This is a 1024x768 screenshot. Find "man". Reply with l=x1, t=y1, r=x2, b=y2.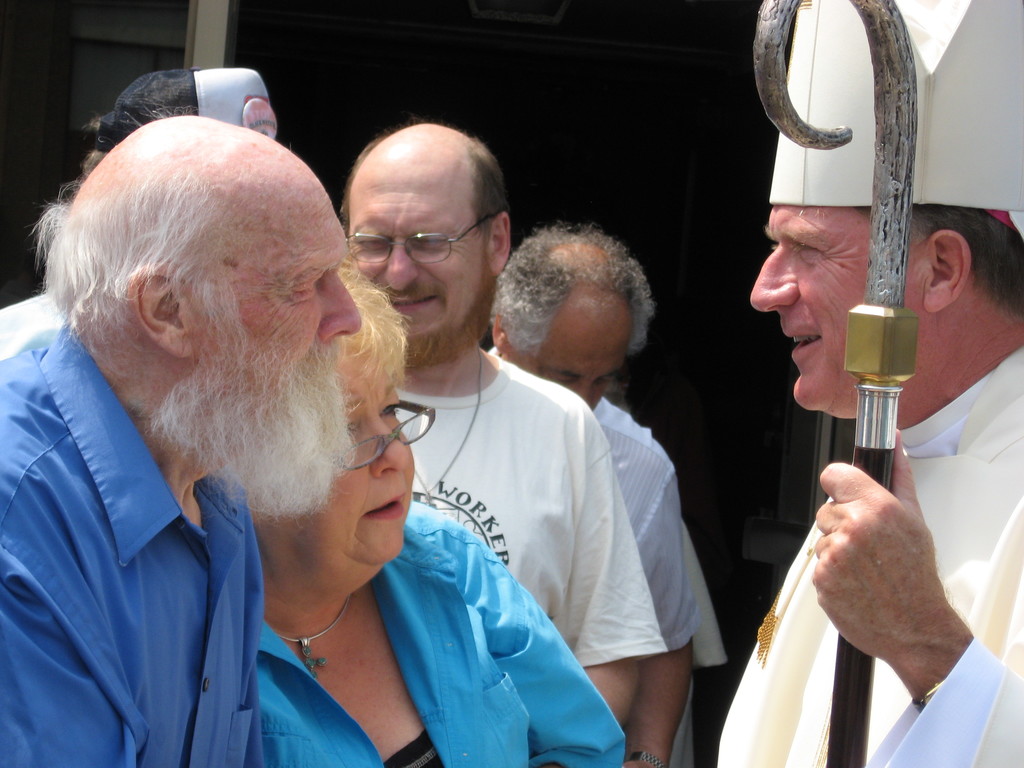
l=337, t=120, r=670, b=732.
